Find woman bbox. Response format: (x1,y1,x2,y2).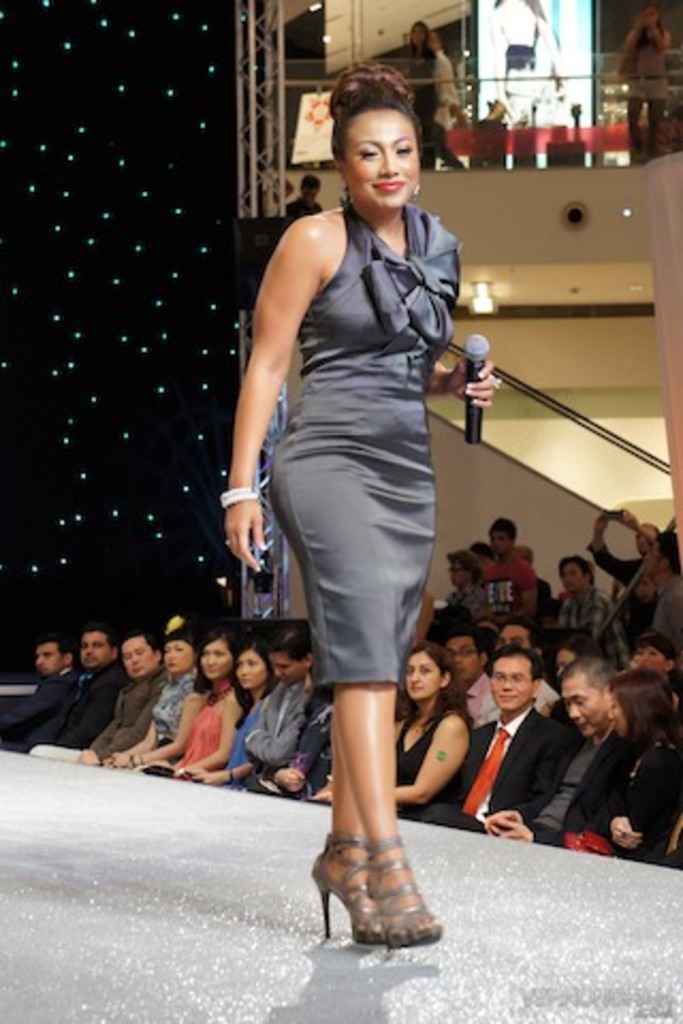
(109,627,203,768).
